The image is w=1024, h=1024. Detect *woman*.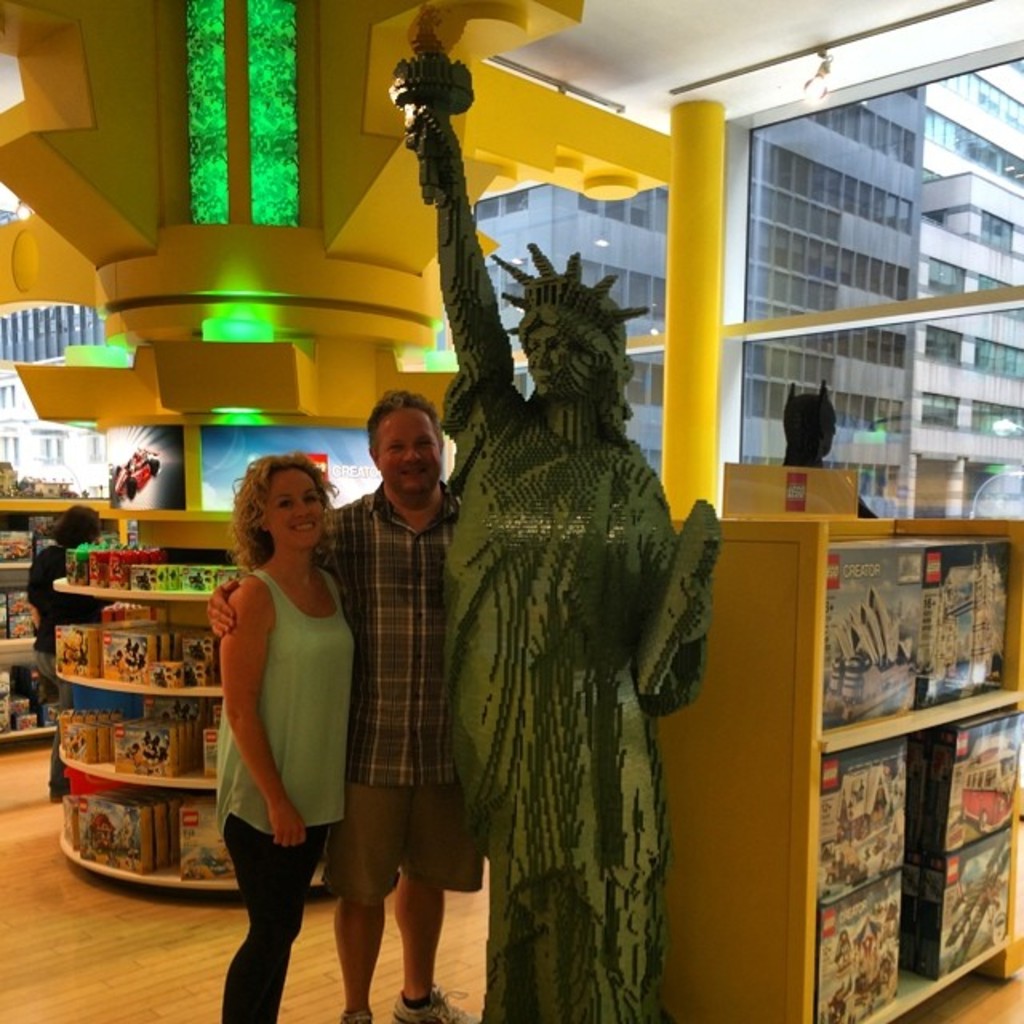
Detection: detection(22, 491, 110, 784).
